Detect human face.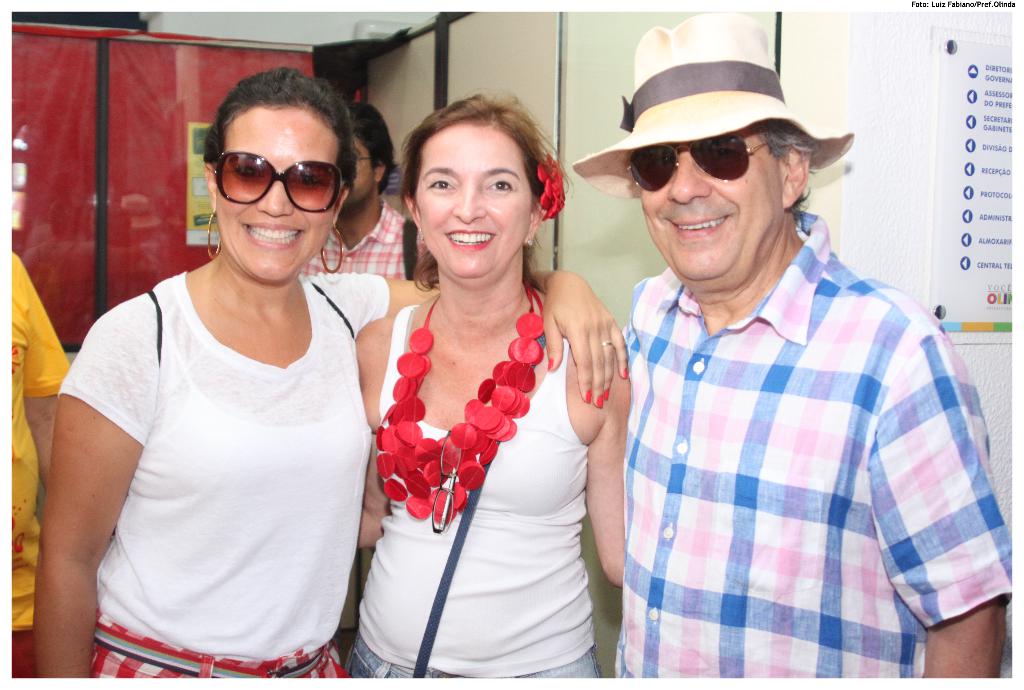
Detected at left=636, top=124, right=785, bottom=277.
